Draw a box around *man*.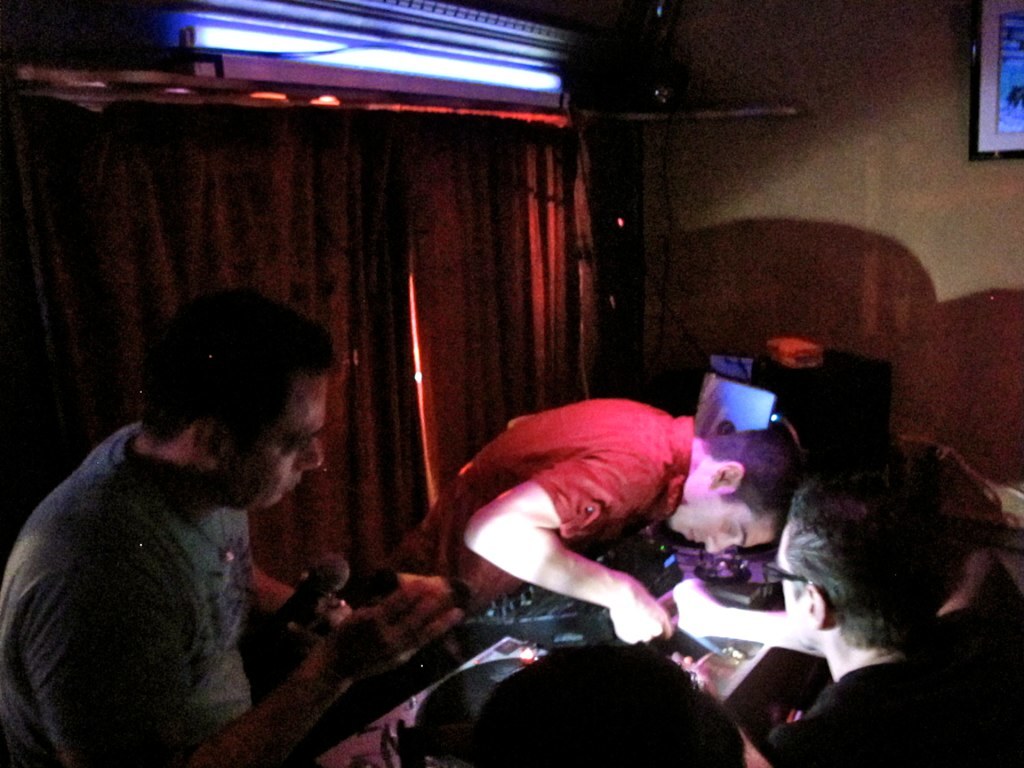
box(727, 458, 1023, 767).
